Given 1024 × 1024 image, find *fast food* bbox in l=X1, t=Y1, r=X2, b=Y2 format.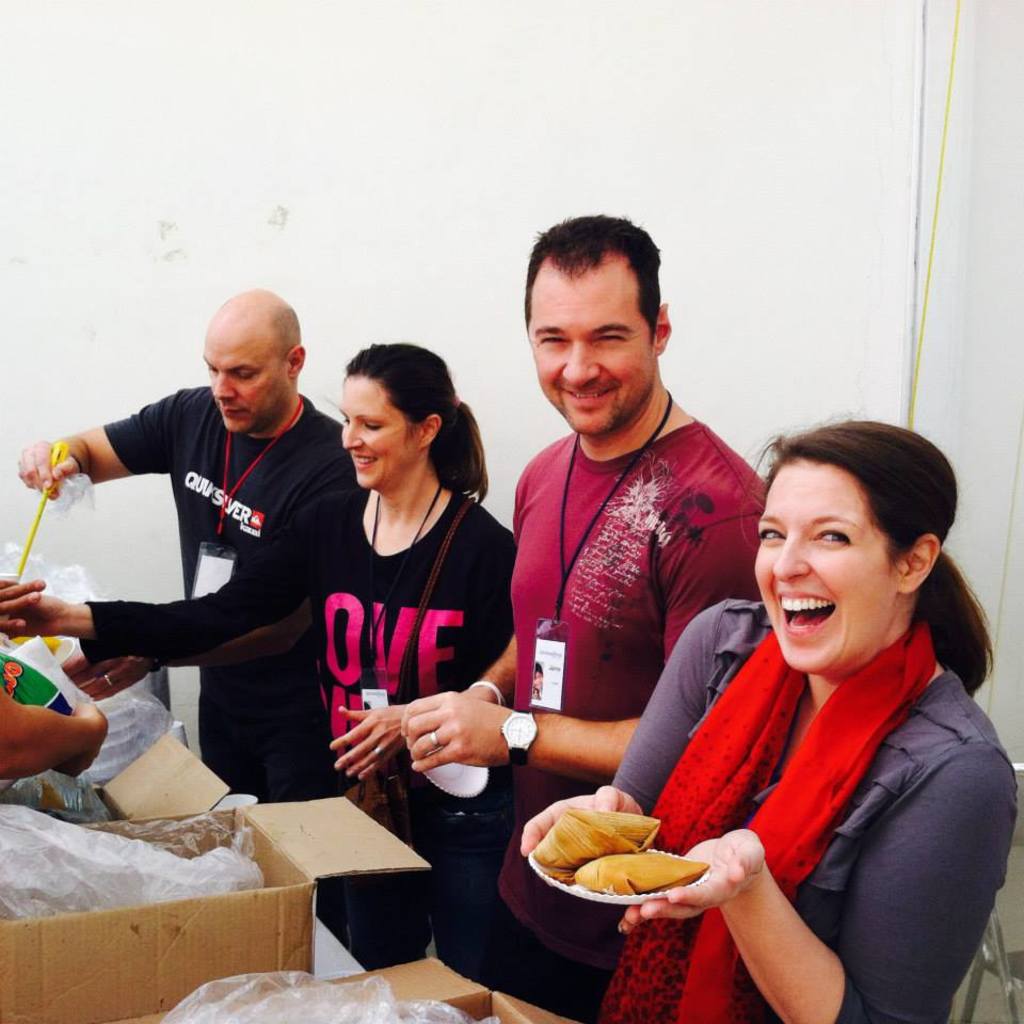
l=526, t=805, r=710, b=896.
